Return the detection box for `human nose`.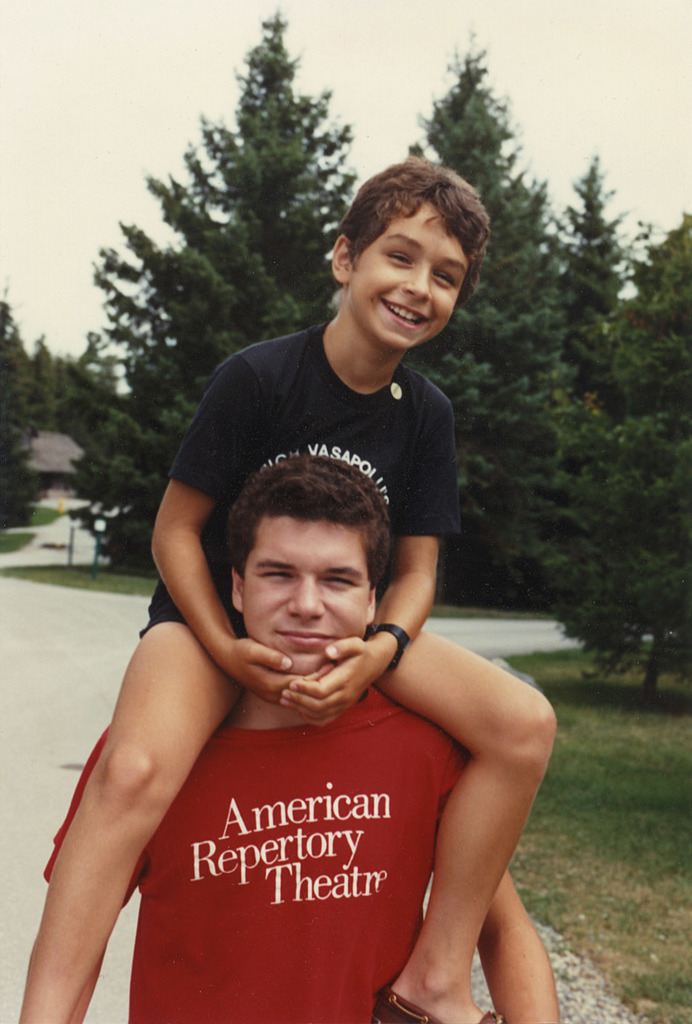
BBox(407, 268, 436, 299).
